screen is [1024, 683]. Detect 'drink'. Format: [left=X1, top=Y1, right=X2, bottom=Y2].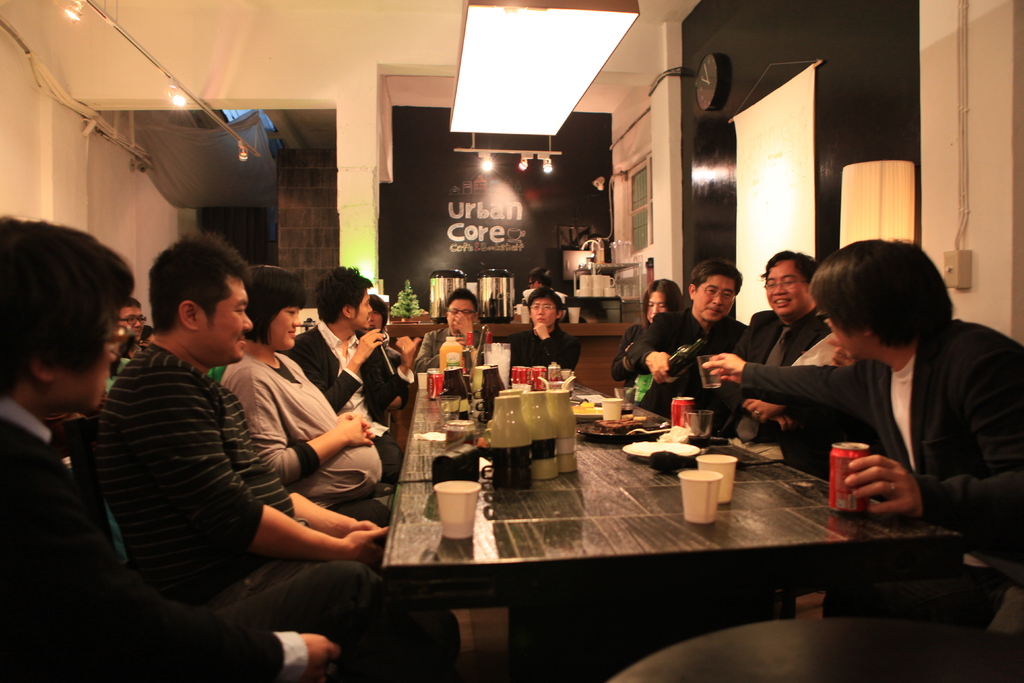
[left=439, top=334, right=461, bottom=372].
